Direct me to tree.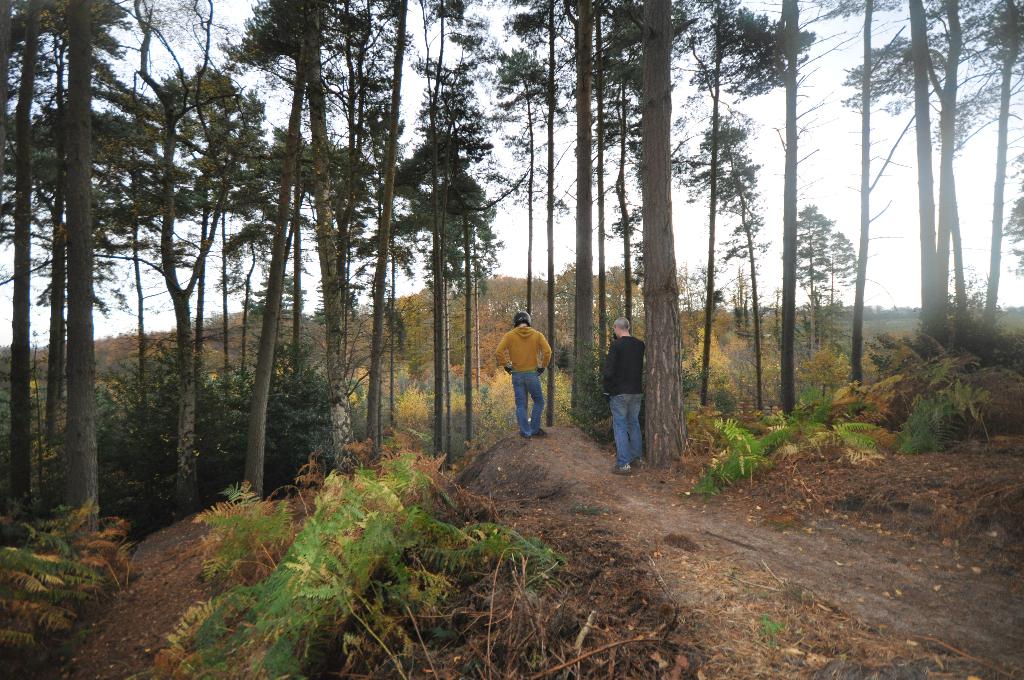
Direction: region(318, 0, 423, 466).
